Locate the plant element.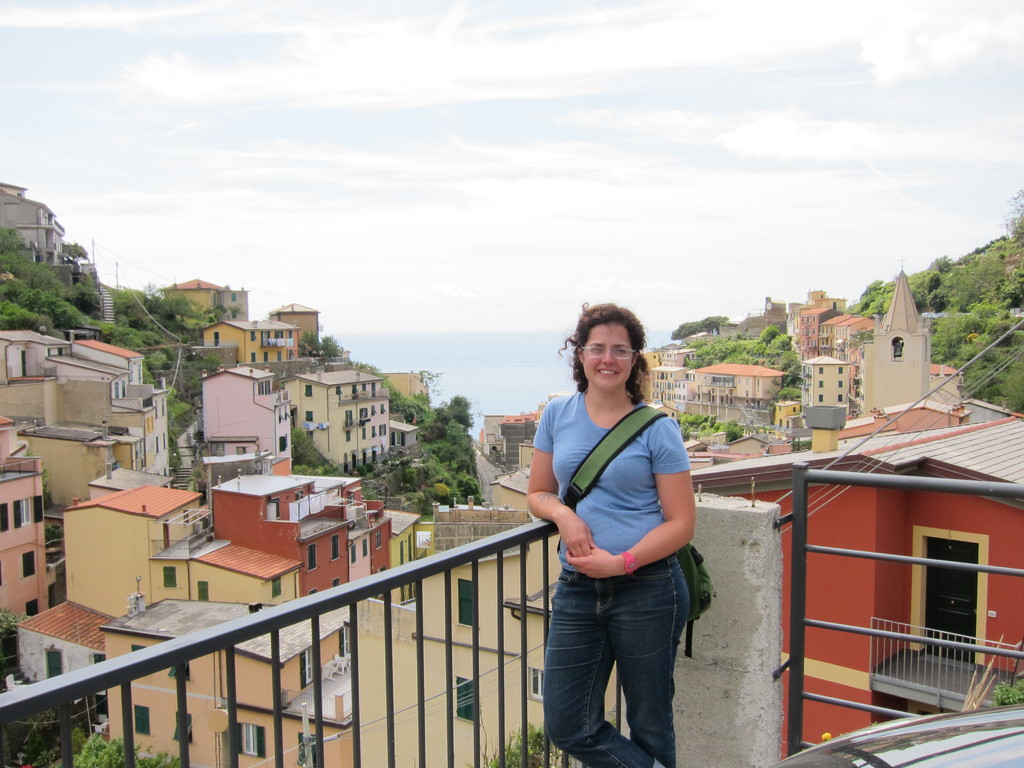
Element bbox: <box>72,732,189,767</box>.
